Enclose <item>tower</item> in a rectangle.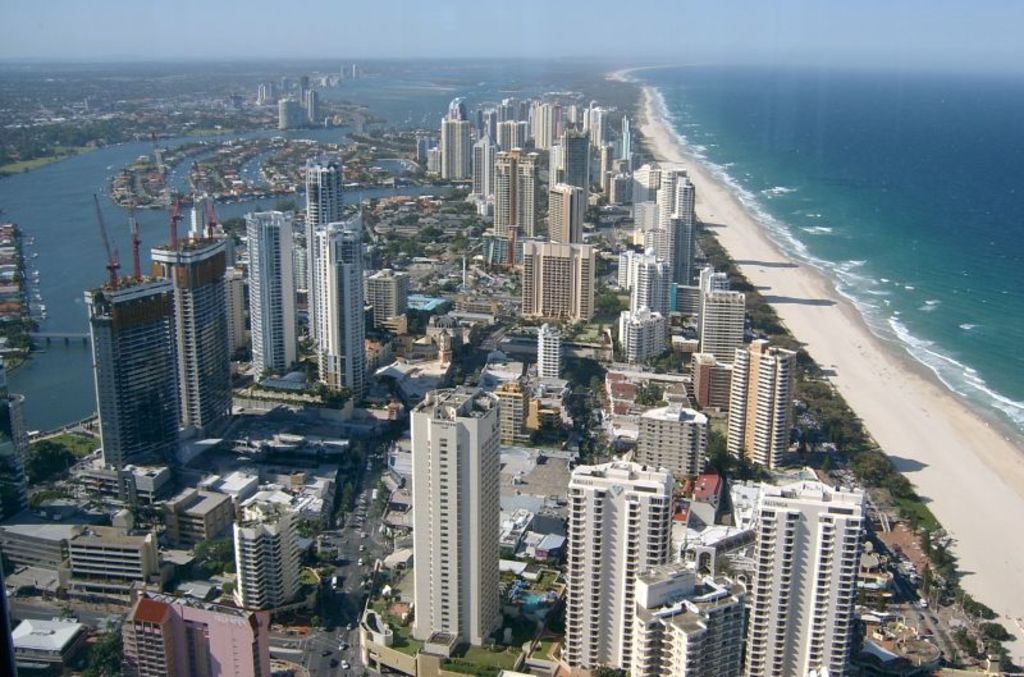
crop(114, 578, 195, 676).
